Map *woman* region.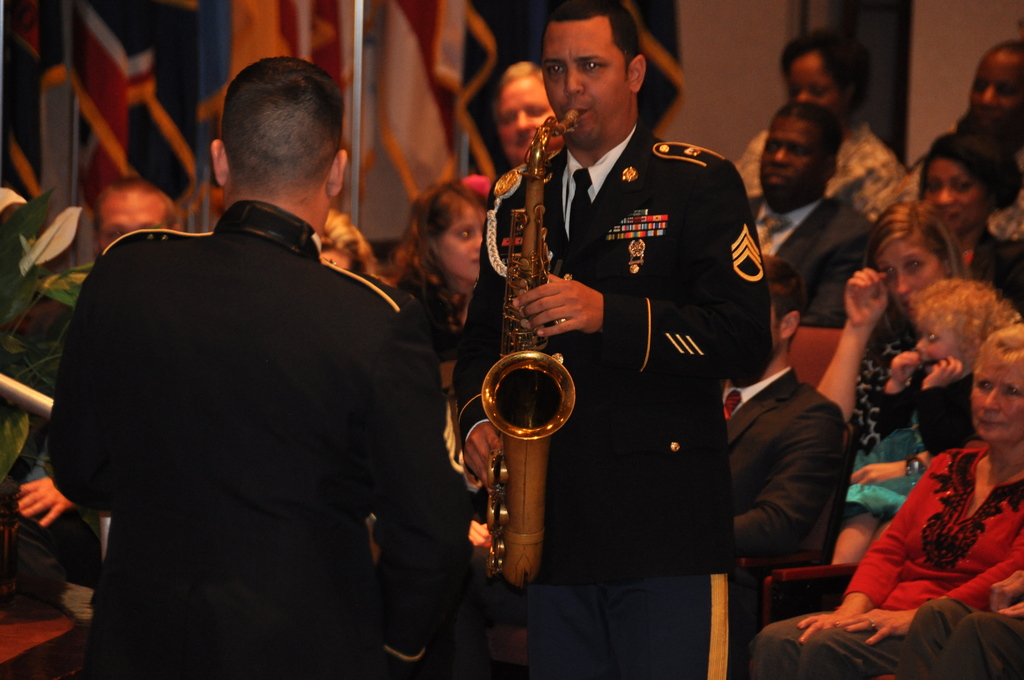
Mapped to left=396, top=170, right=489, bottom=374.
